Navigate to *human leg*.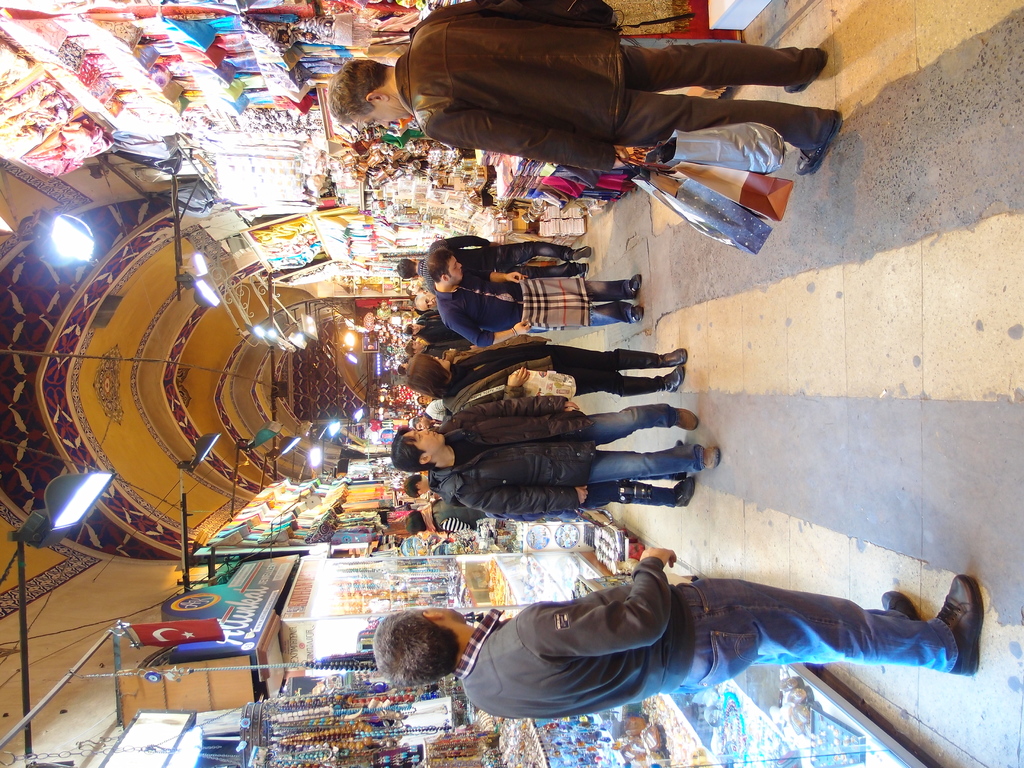
Navigation target: region(682, 576, 979, 674).
